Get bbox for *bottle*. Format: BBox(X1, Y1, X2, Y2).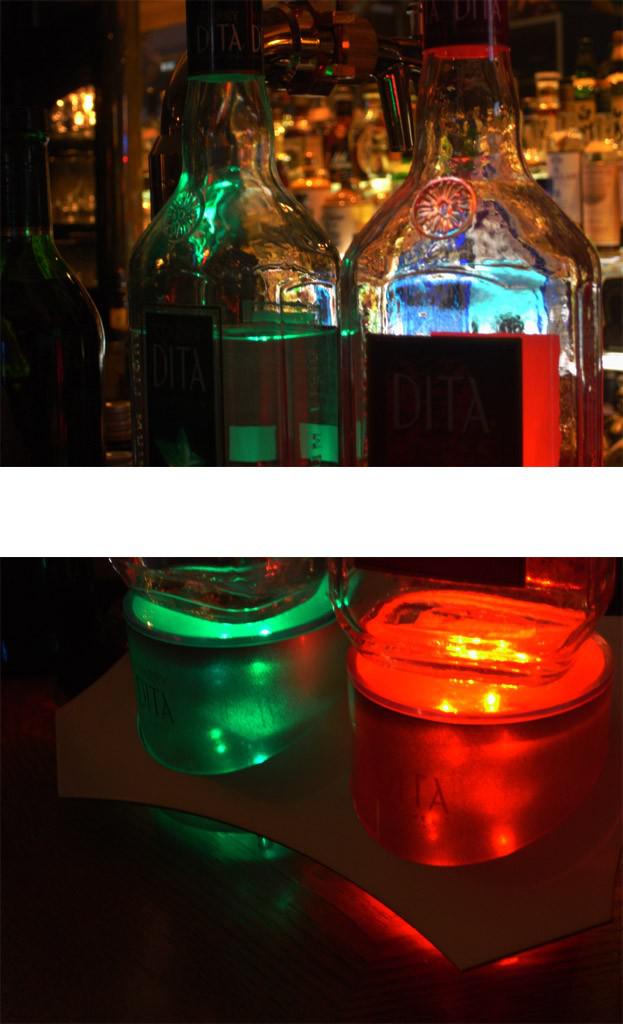
BBox(126, 0, 337, 465).
